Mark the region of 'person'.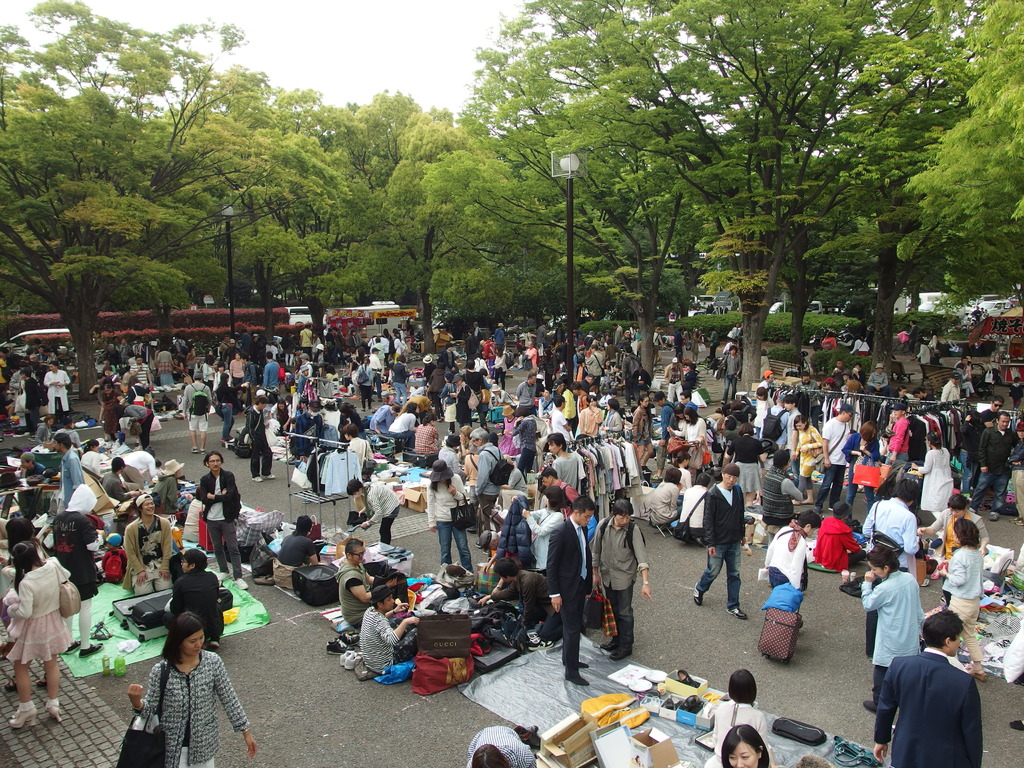
Region: (left=701, top=671, right=770, bottom=767).
